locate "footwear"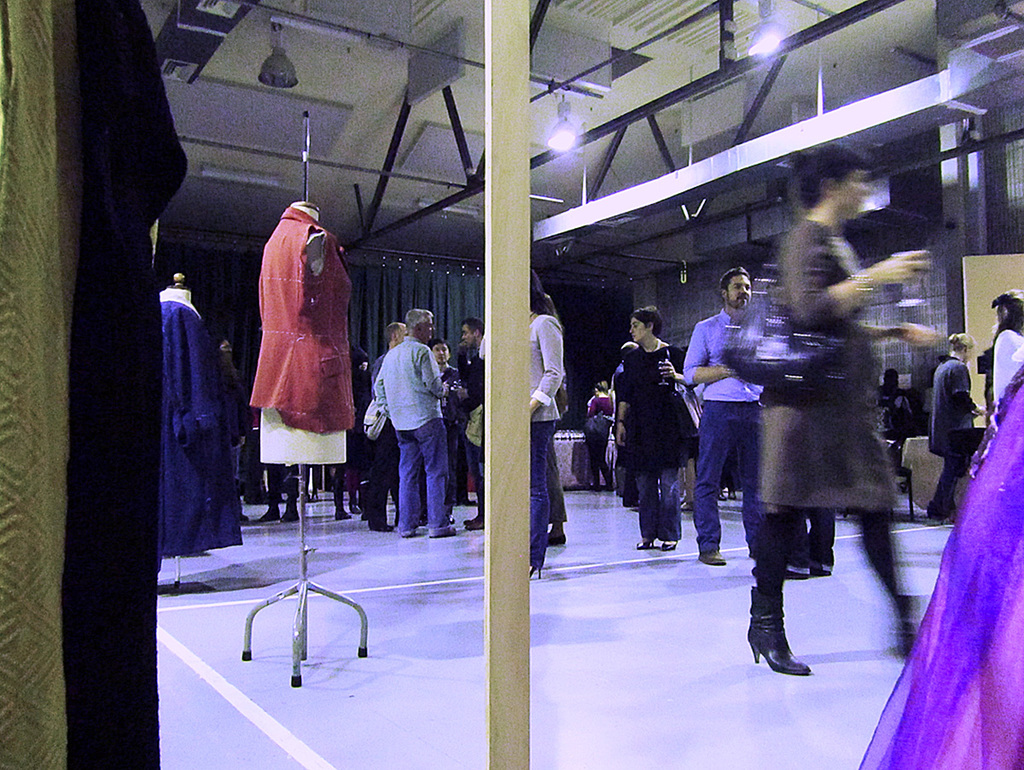
crop(347, 503, 358, 516)
